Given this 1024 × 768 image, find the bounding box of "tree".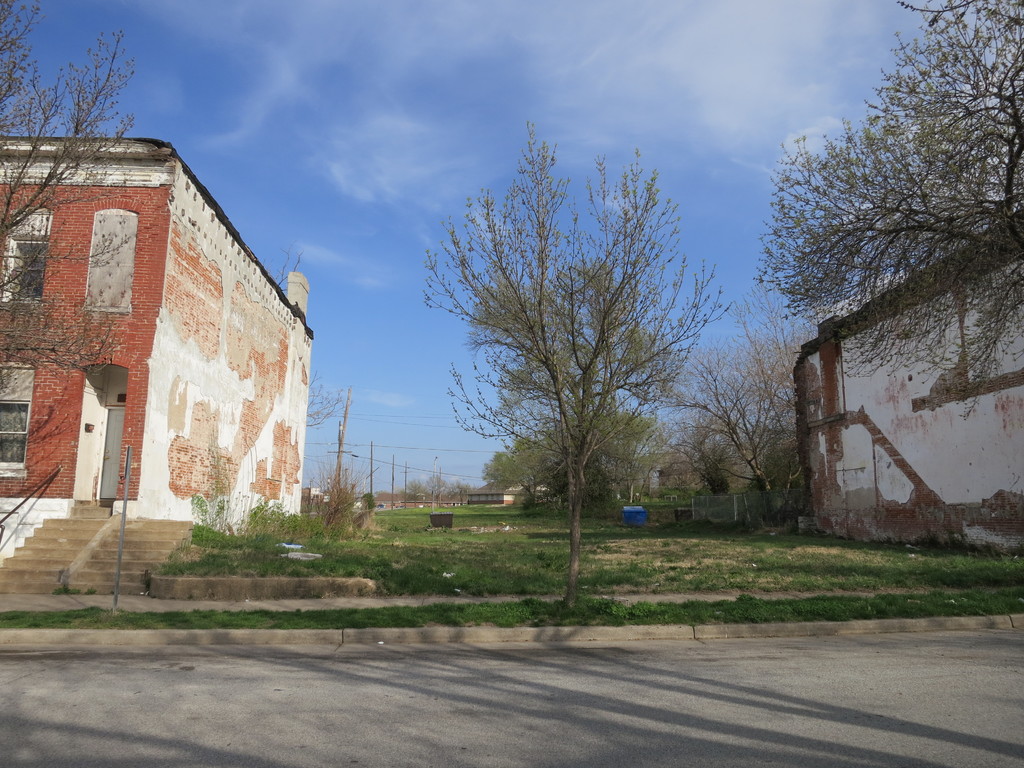
<region>260, 241, 304, 294</region>.
